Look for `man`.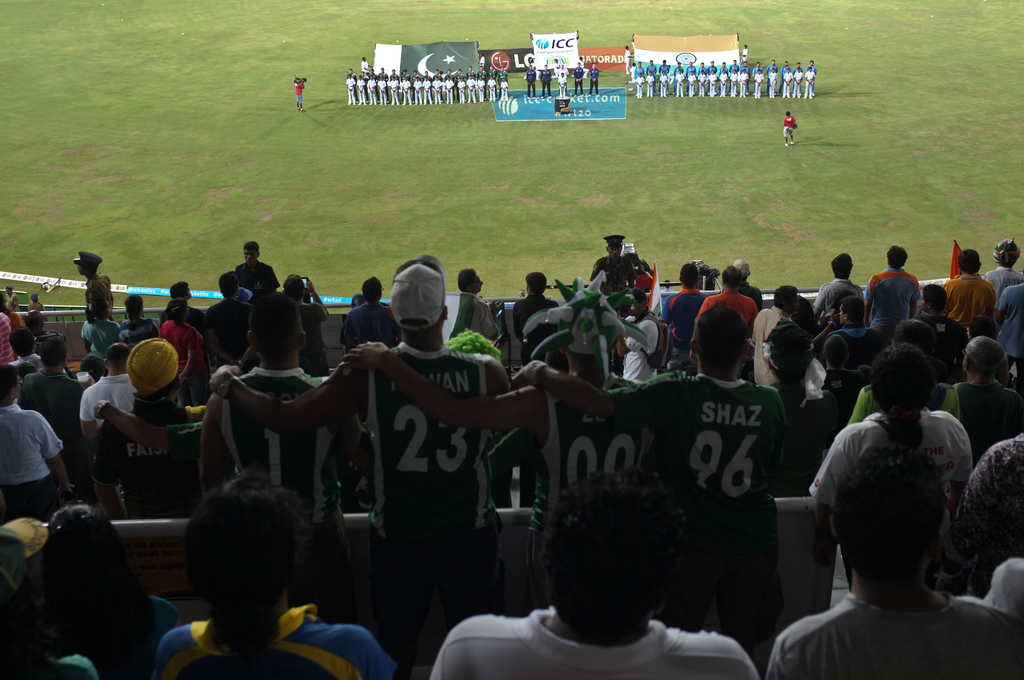
Found: (657,58,669,96).
